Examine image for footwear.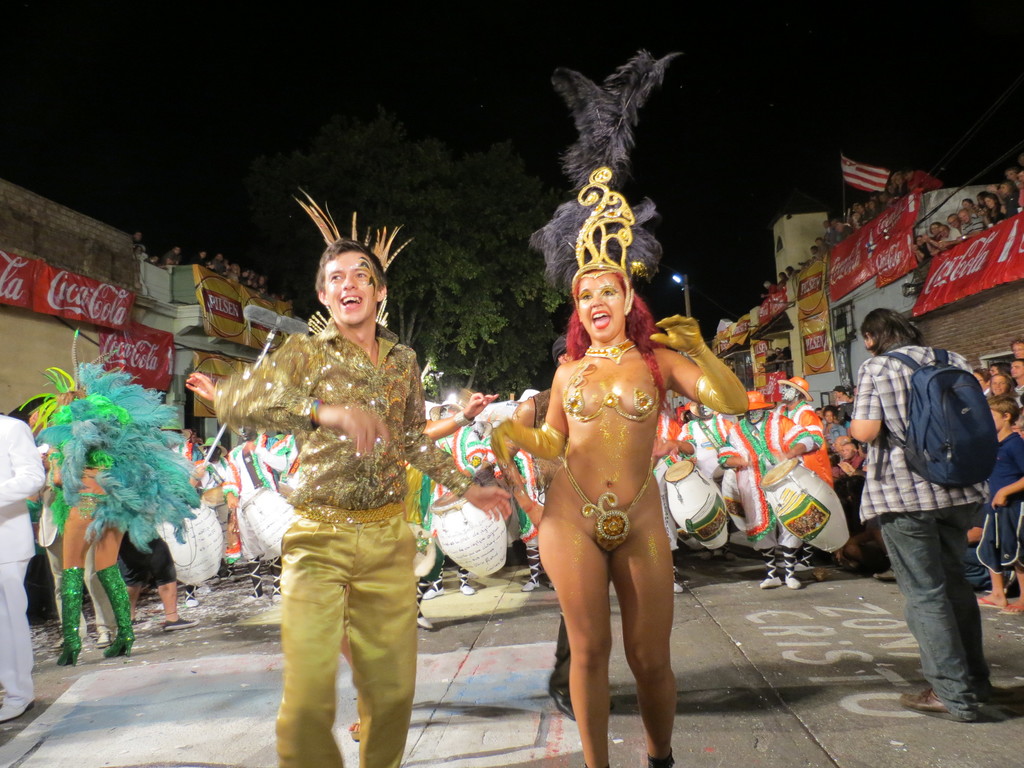
Examination result: select_region(185, 584, 198, 605).
